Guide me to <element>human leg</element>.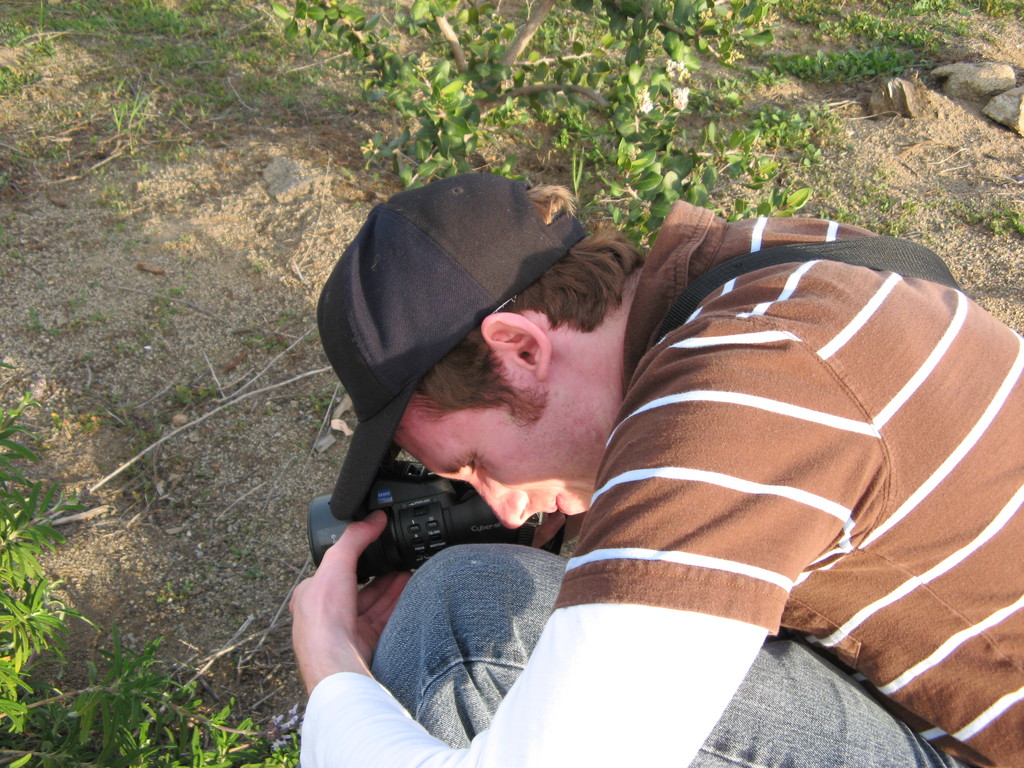
Guidance: <bbox>362, 540, 965, 767</bbox>.
